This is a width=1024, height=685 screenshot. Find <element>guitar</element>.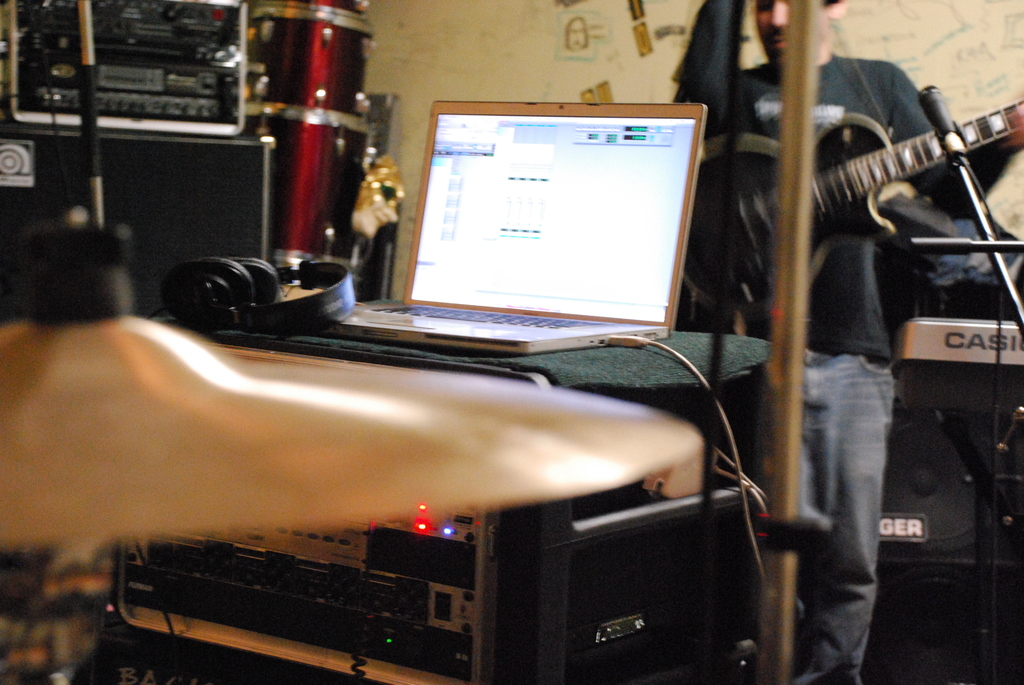
Bounding box: 679/91/1023/315.
